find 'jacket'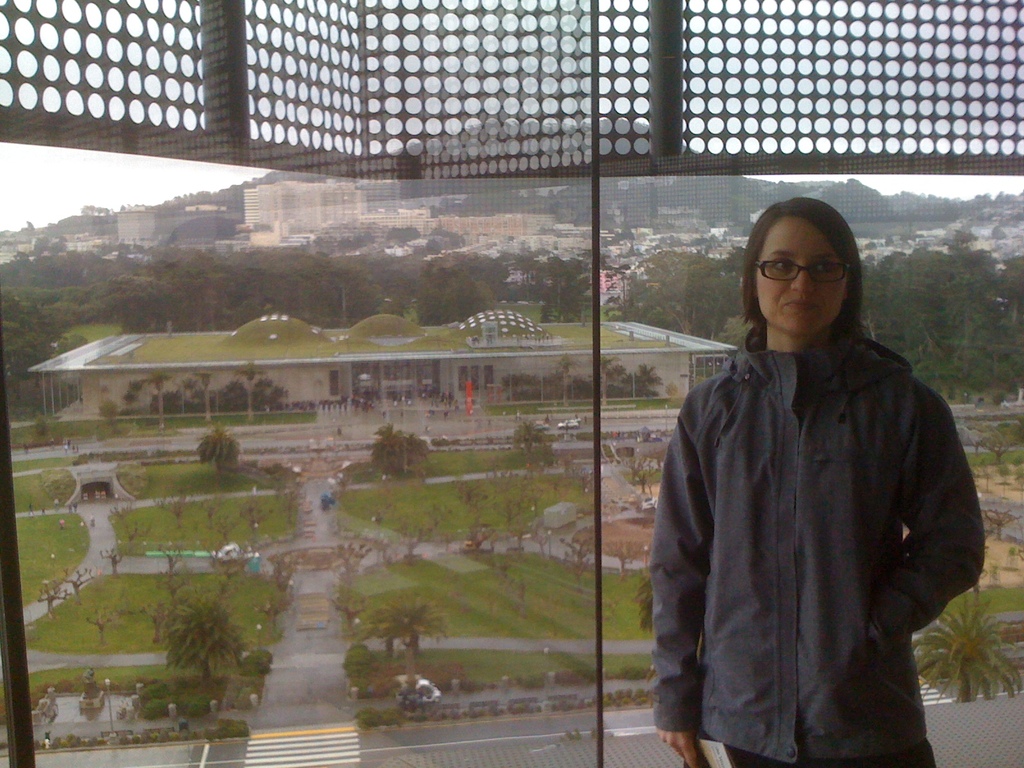
<bbox>637, 239, 980, 746</bbox>
